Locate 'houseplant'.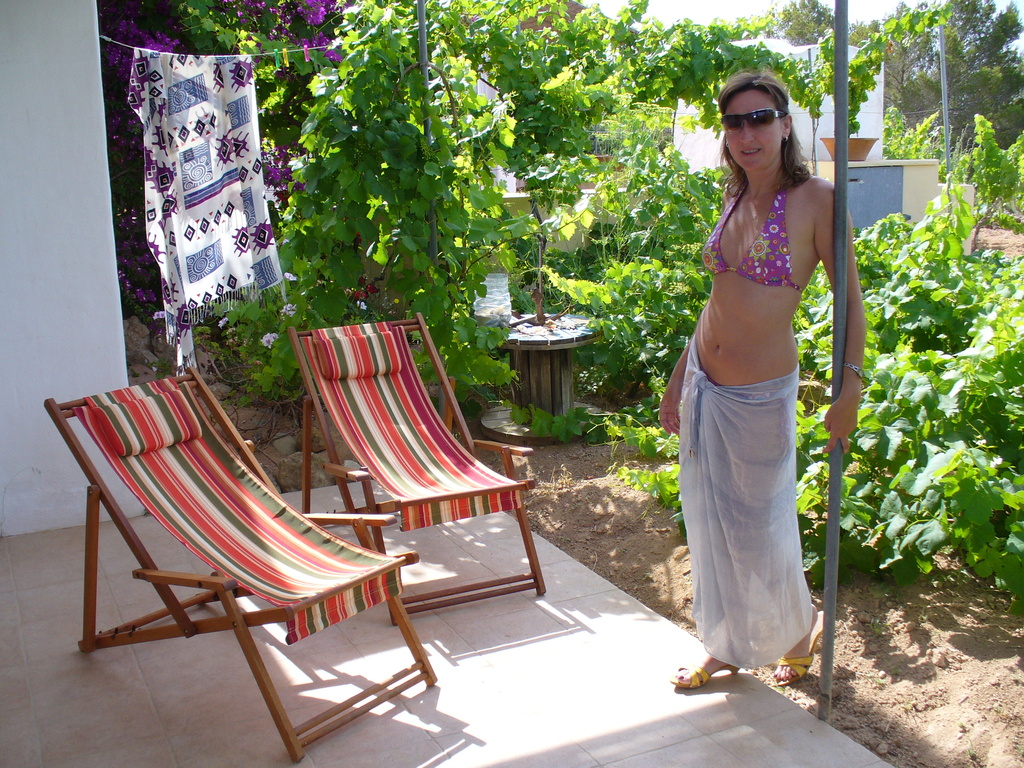
Bounding box: {"x1": 818, "y1": 0, "x2": 951, "y2": 161}.
